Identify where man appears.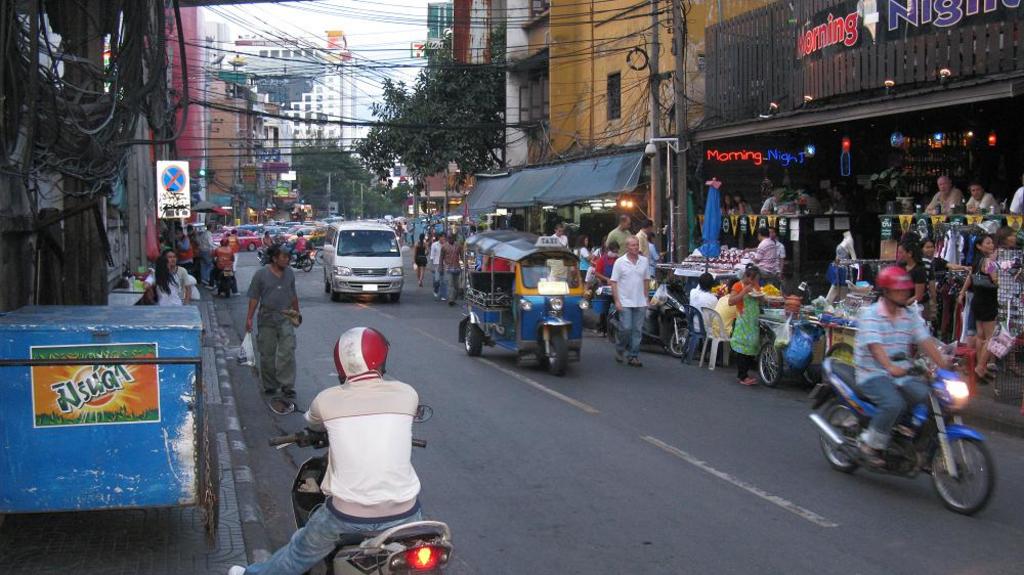
Appears at locate(930, 177, 959, 210).
